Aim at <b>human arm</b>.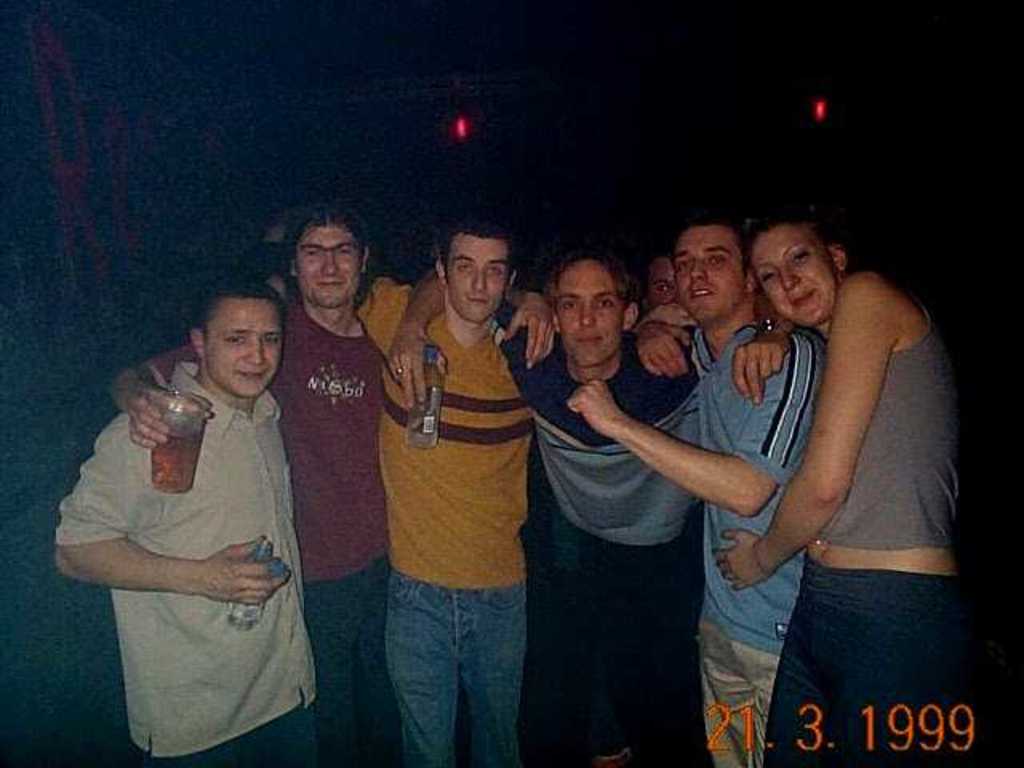
Aimed at Rect(48, 442, 291, 613).
